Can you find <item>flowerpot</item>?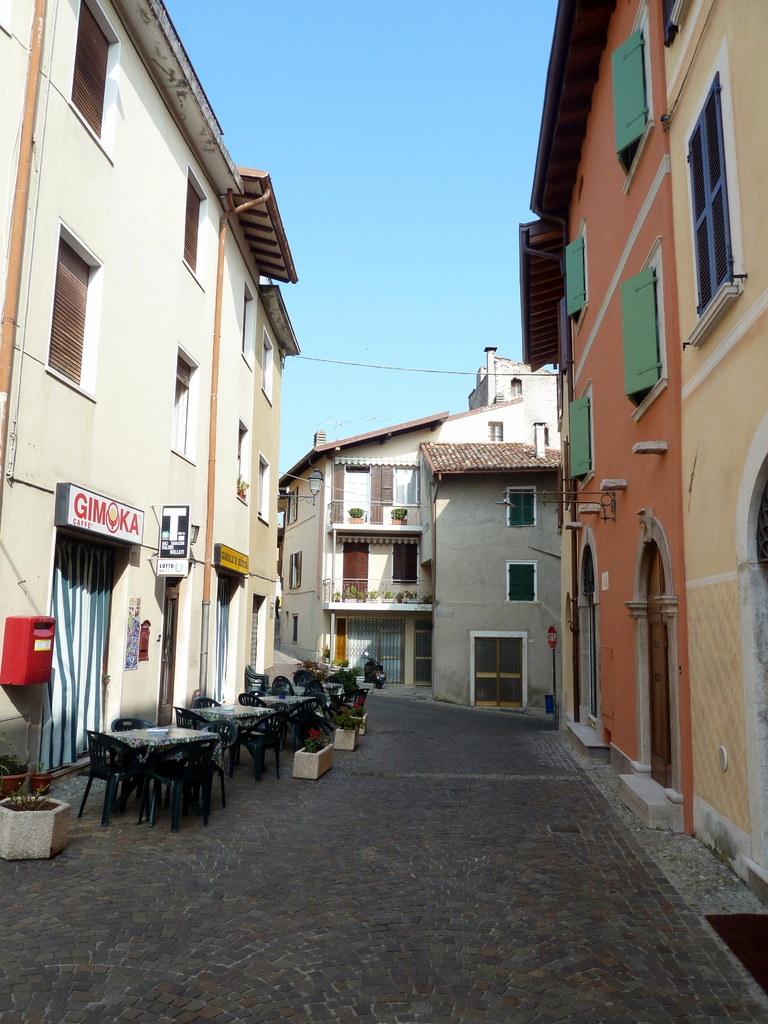
Yes, bounding box: 292 743 331 778.
